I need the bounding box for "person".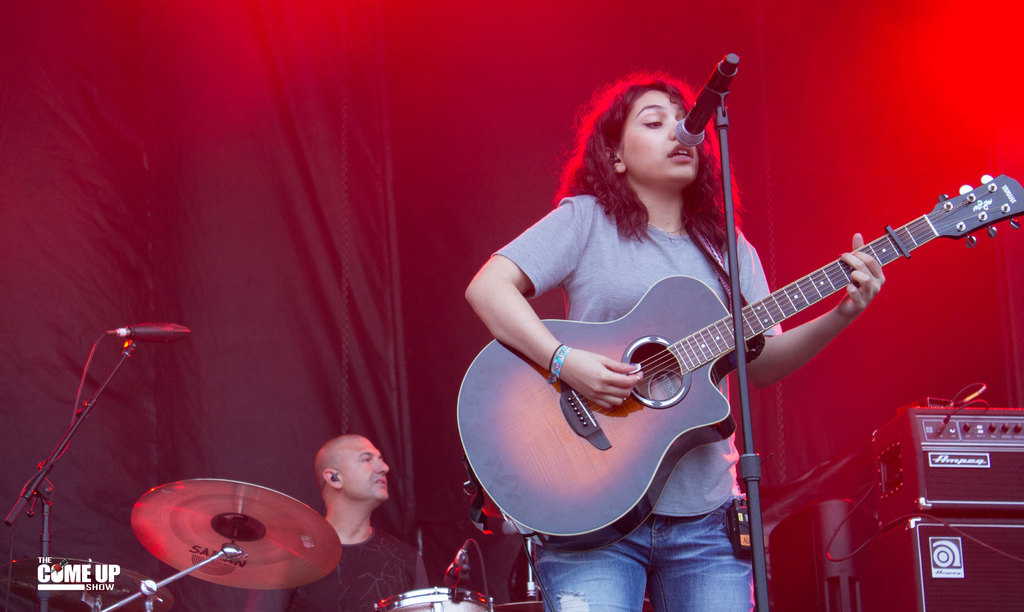
Here it is: 463,72,885,611.
